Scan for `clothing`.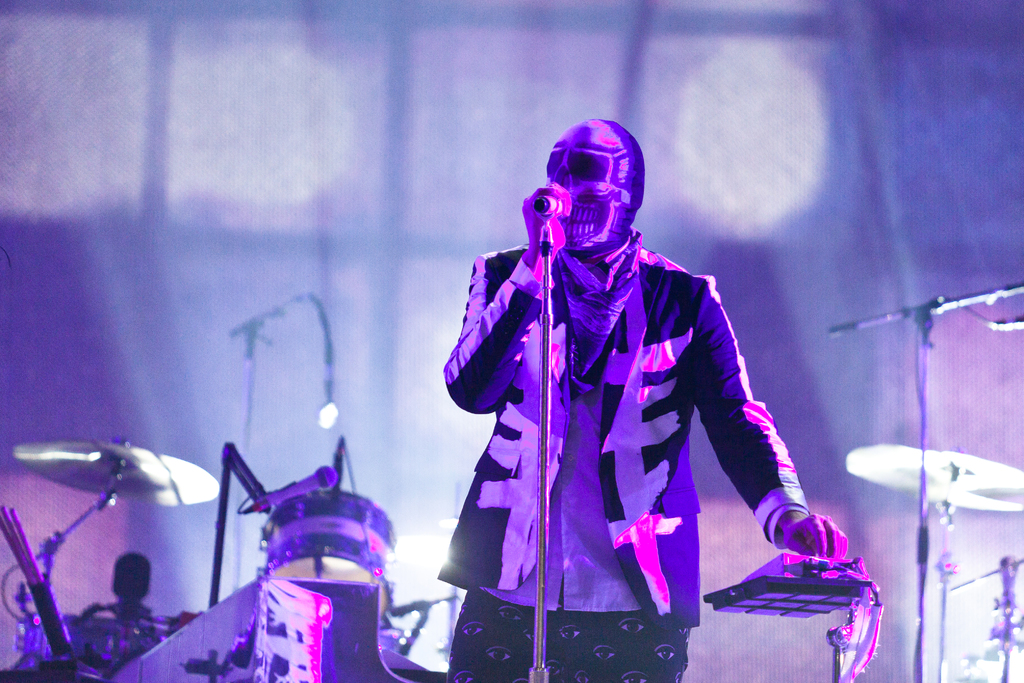
Scan result: select_region(445, 241, 808, 682).
